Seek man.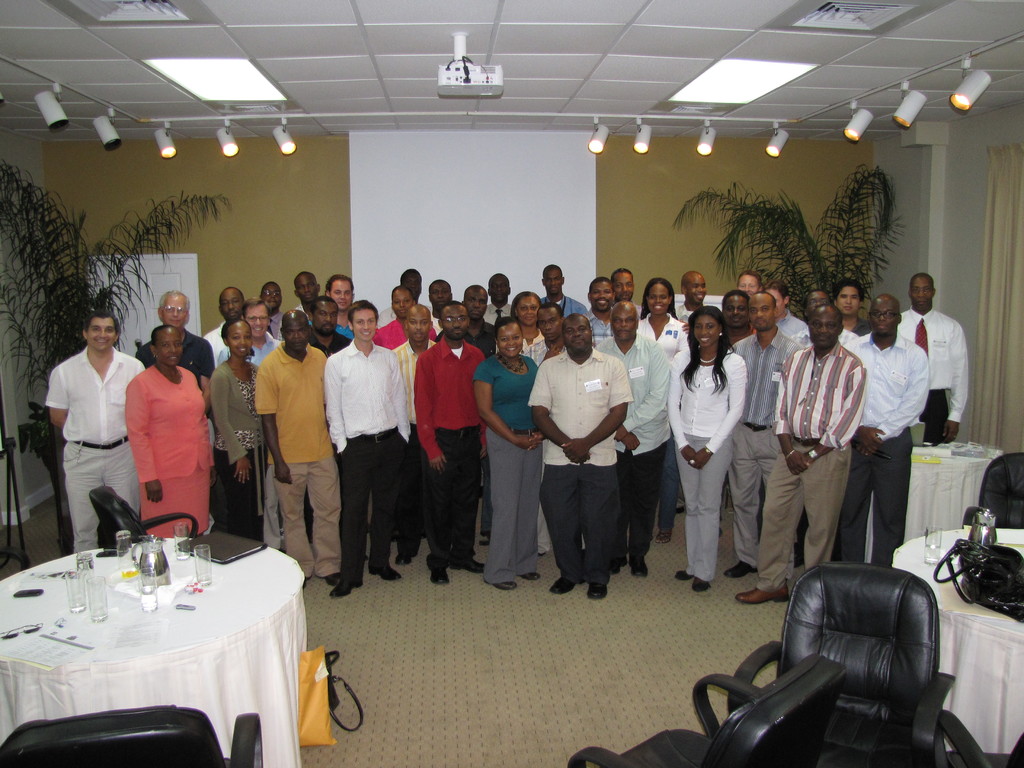
BBox(525, 312, 635, 600).
